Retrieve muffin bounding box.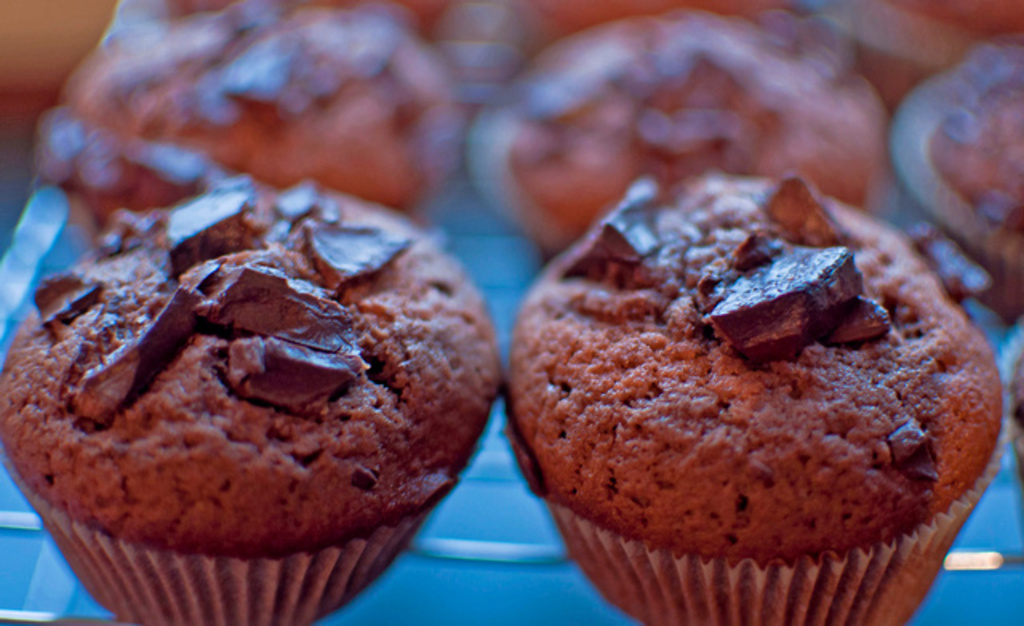
Bounding box: {"x1": 467, "y1": 8, "x2": 890, "y2": 255}.
